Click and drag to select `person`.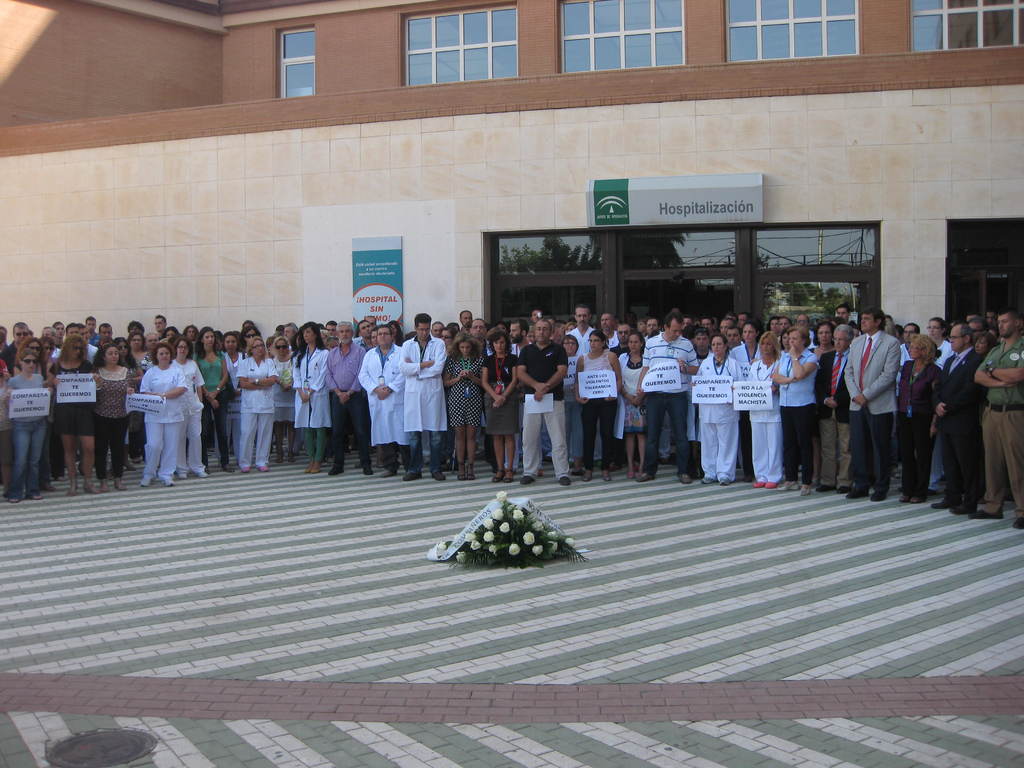
Selection: {"x1": 582, "y1": 326, "x2": 622, "y2": 472}.
